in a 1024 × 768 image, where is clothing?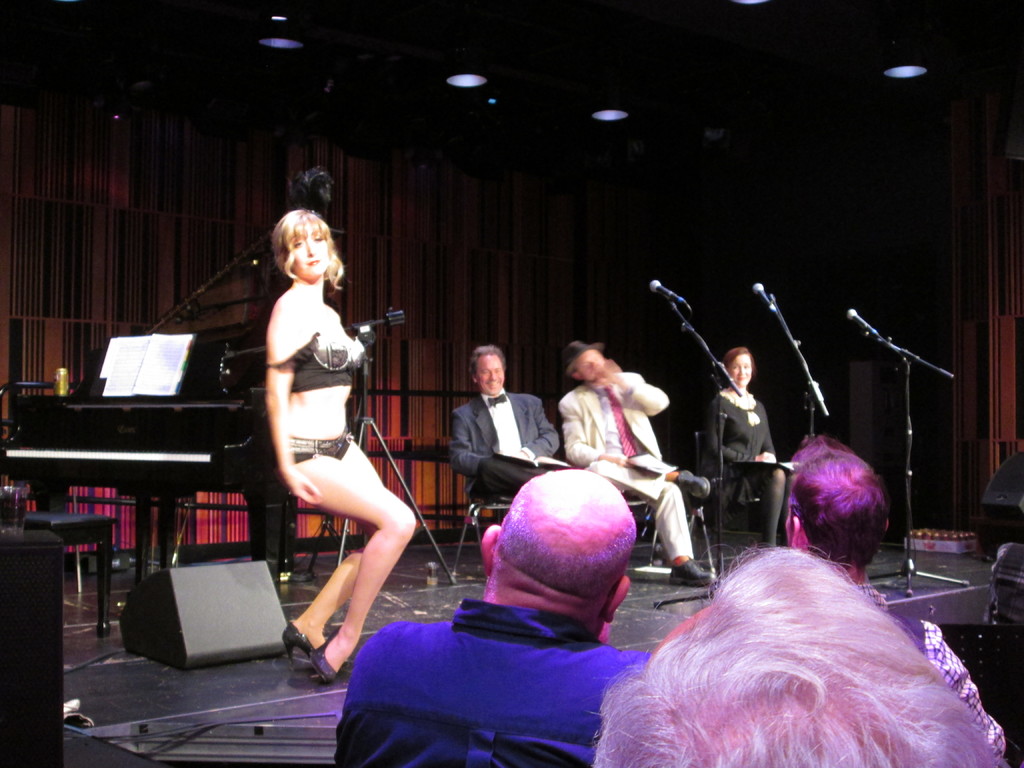
detection(265, 326, 368, 478).
